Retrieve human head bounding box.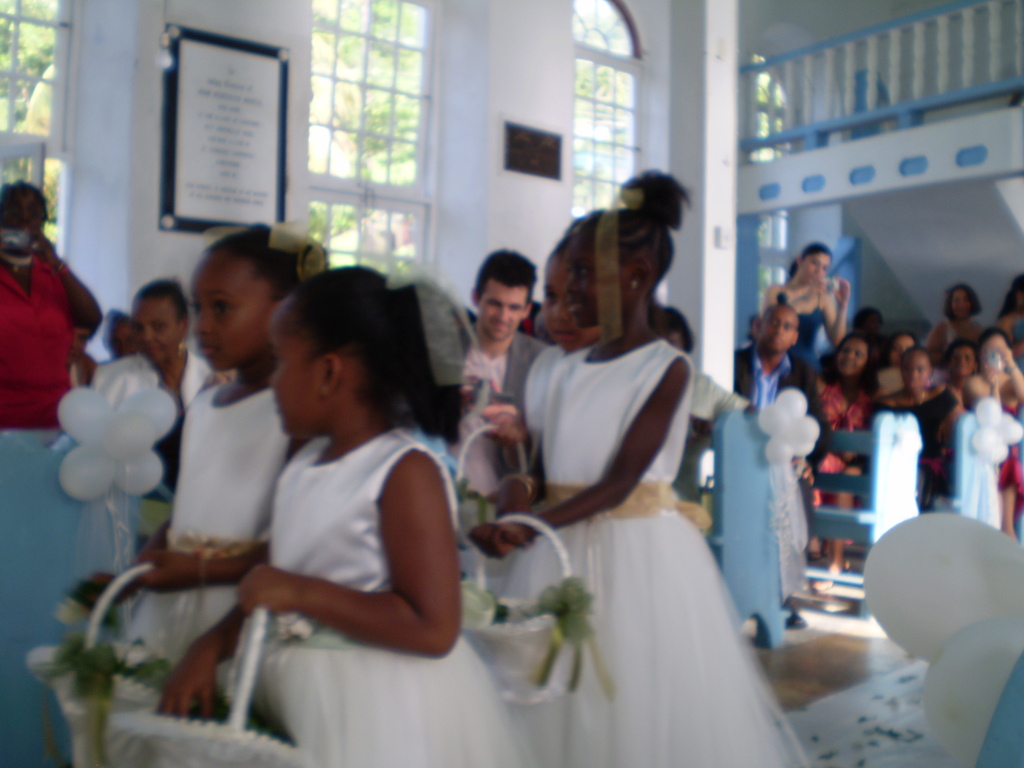
Bounding box: (x1=132, y1=277, x2=187, y2=360).
